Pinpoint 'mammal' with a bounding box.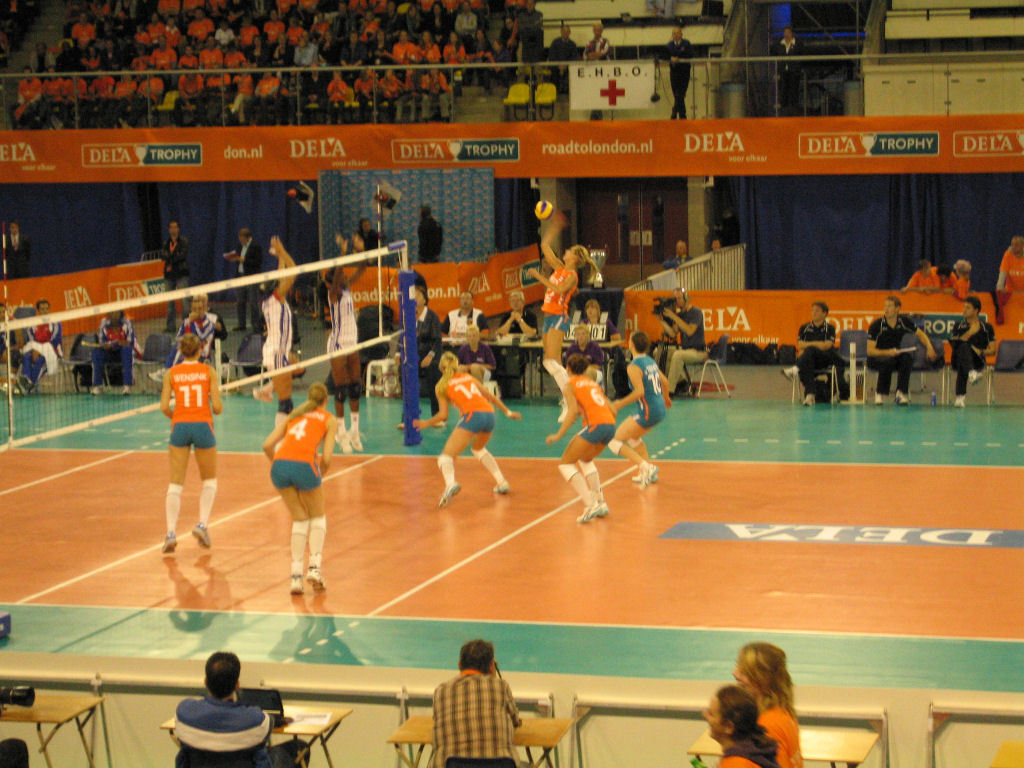
x1=252, y1=234, x2=299, y2=451.
